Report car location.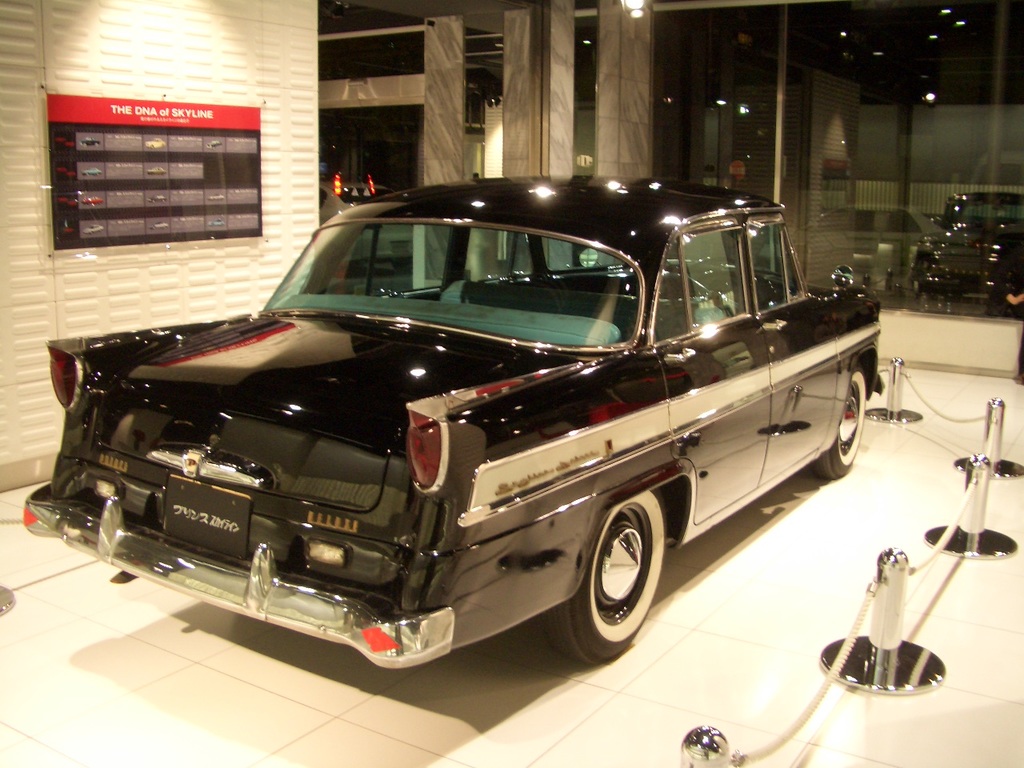
Report: bbox=[82, 170, 102, 176].
